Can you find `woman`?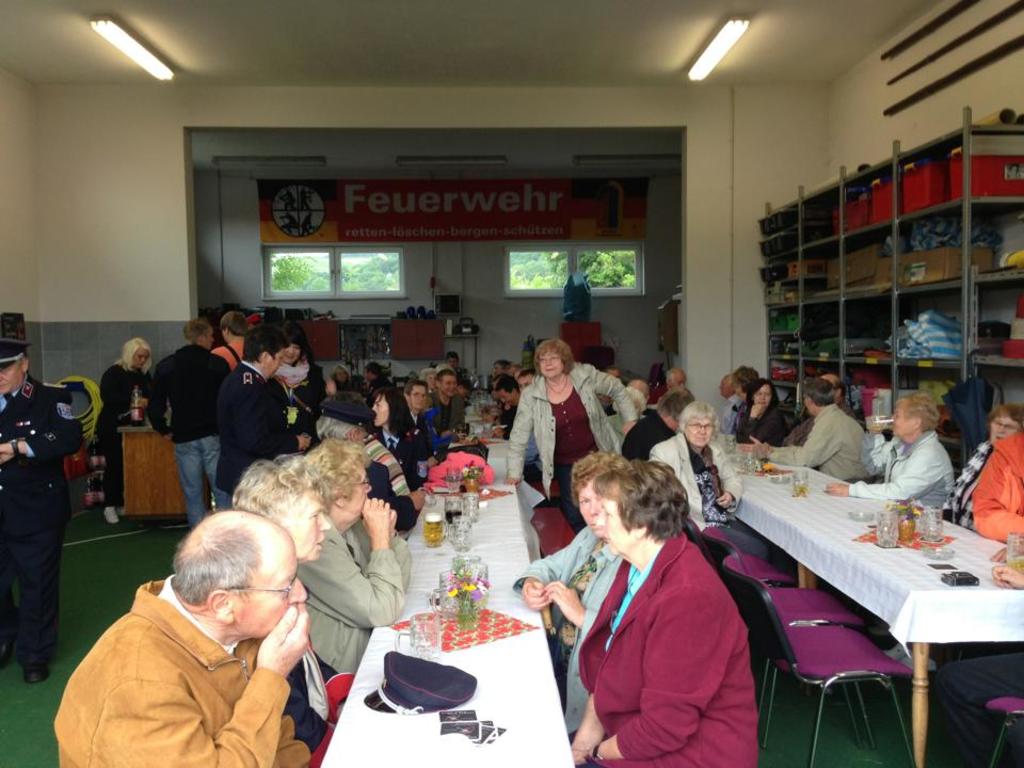
Yes, bounding box: BBox(270, 325, 335, 453).
